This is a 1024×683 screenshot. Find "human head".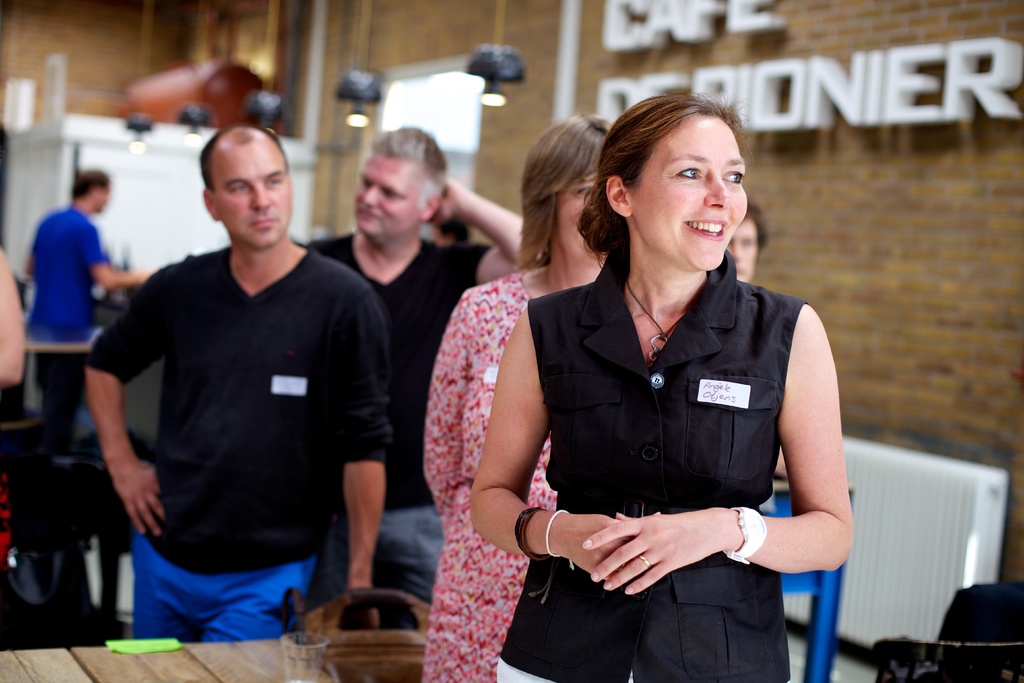
Bounding box: rect(601, 89, 760, 249).
